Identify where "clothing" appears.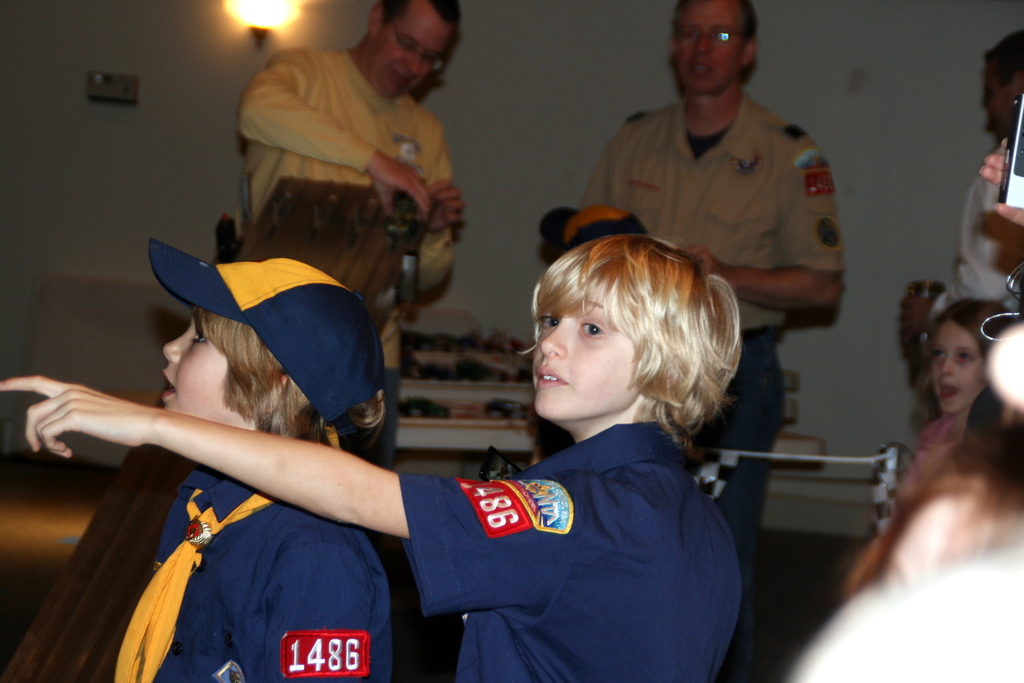
Appears at 113,453,399,682.
